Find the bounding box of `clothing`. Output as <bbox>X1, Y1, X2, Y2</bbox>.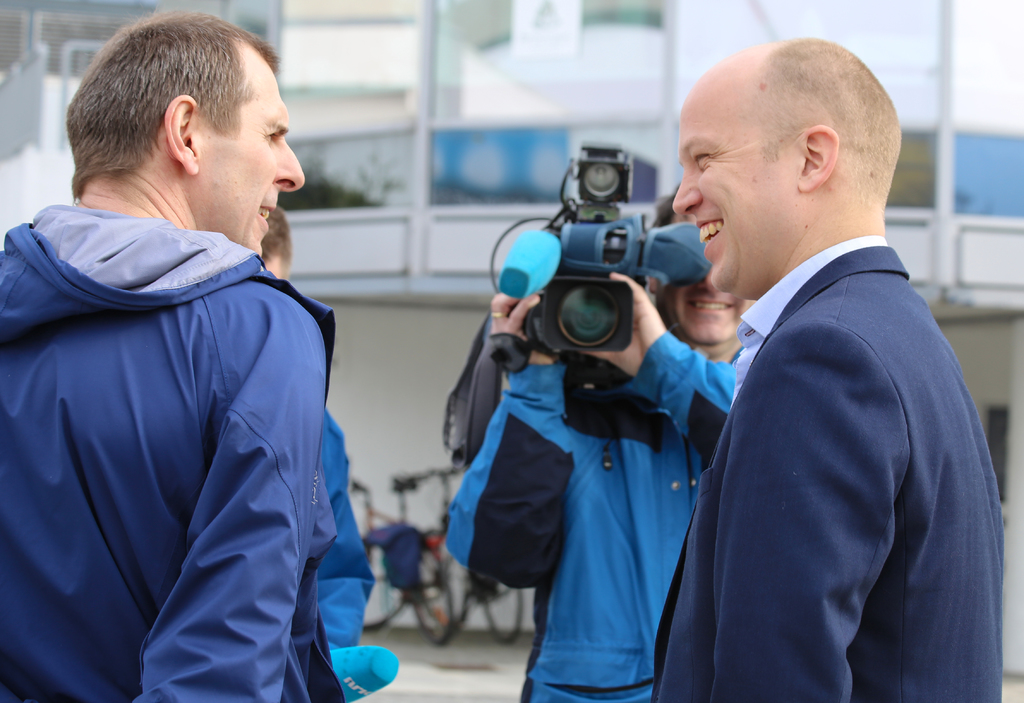
<bbox>0, 201, 343, 702</bbox>.
